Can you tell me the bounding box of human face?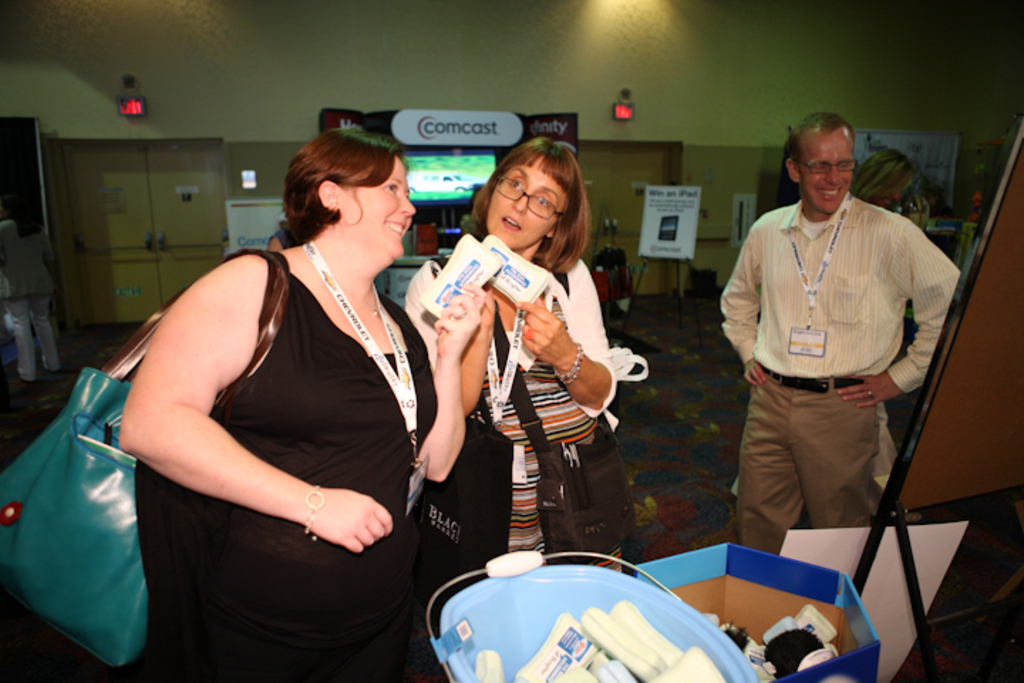
bbox=(801, 129, 859, 218).
